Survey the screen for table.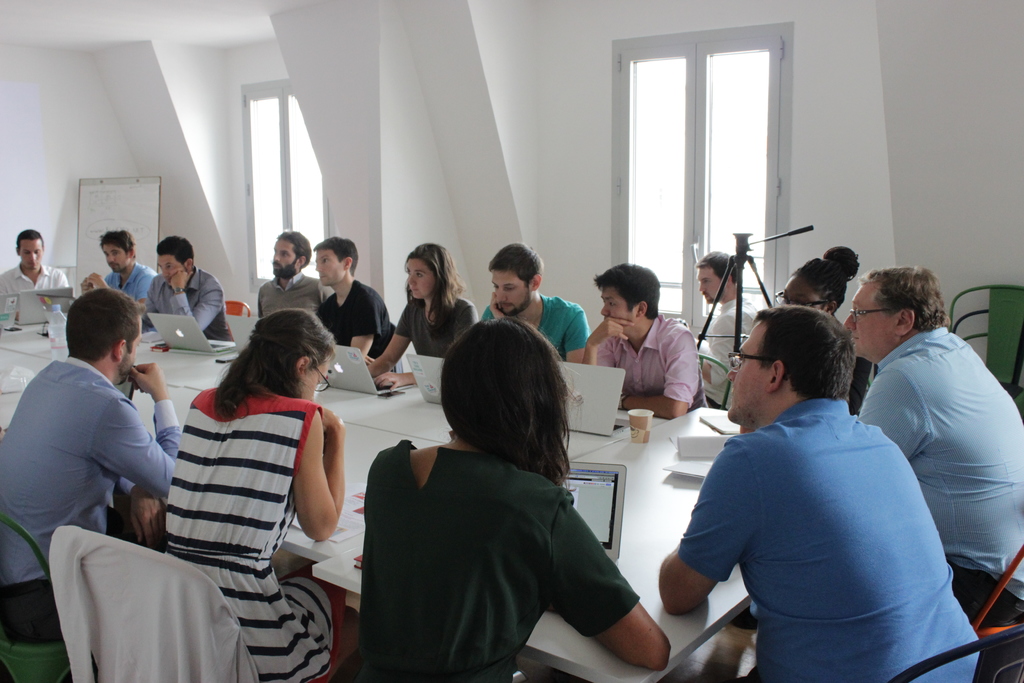
Survey found: <box>310,401,722,682</box>.
